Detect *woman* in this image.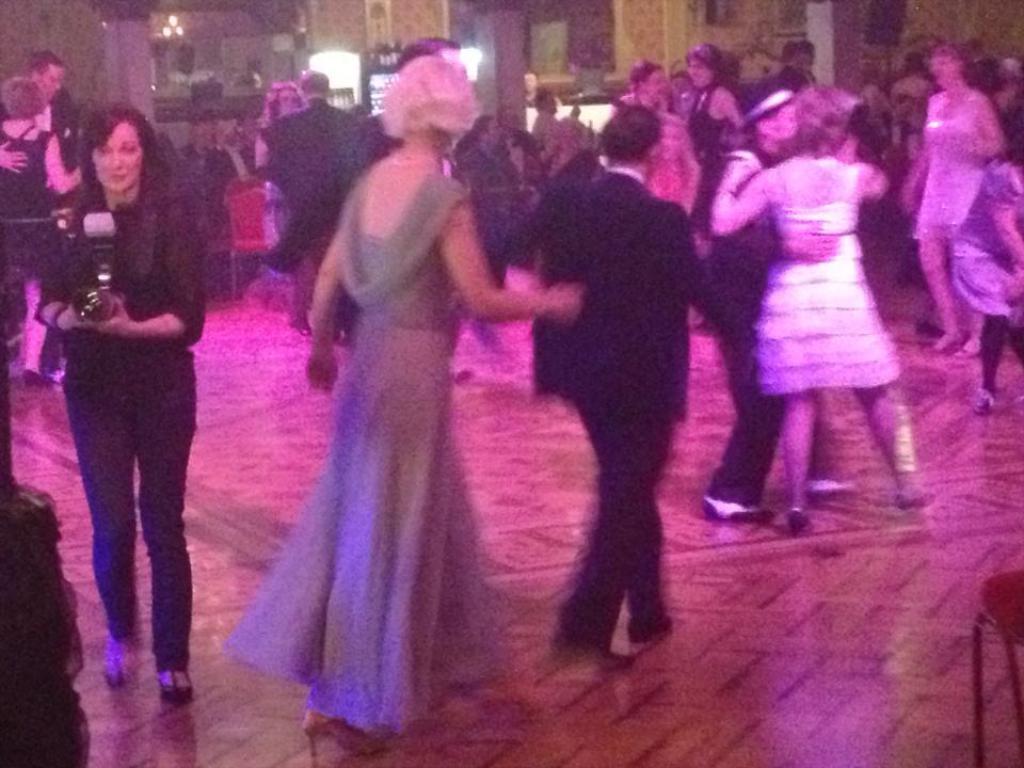
Detection: pyautogui.locateOnScreen(909, 41, 999, 359).
